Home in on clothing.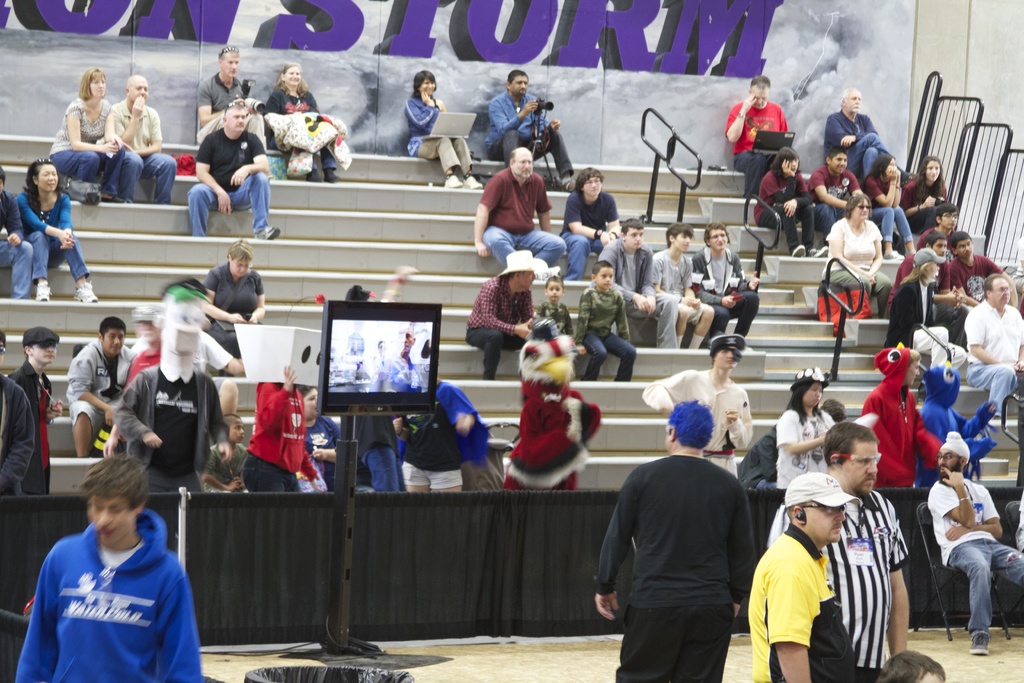
Homed in at l=199, t=270, r=262, b=361.
